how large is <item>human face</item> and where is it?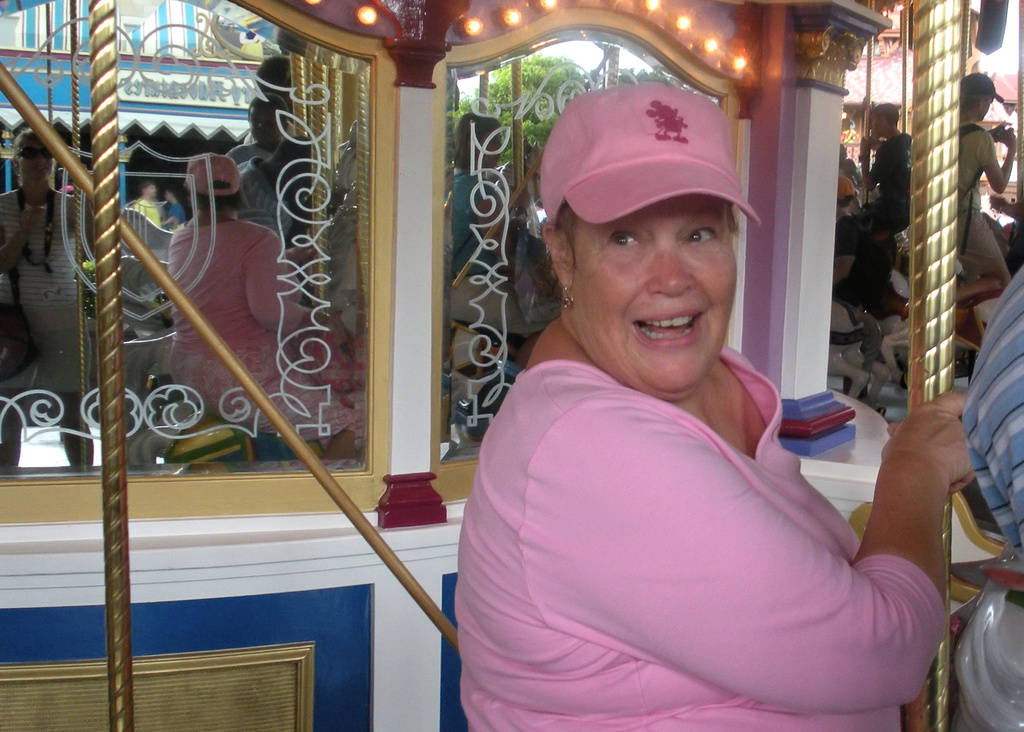
Bounding box: (574, 191, 738, 396).
